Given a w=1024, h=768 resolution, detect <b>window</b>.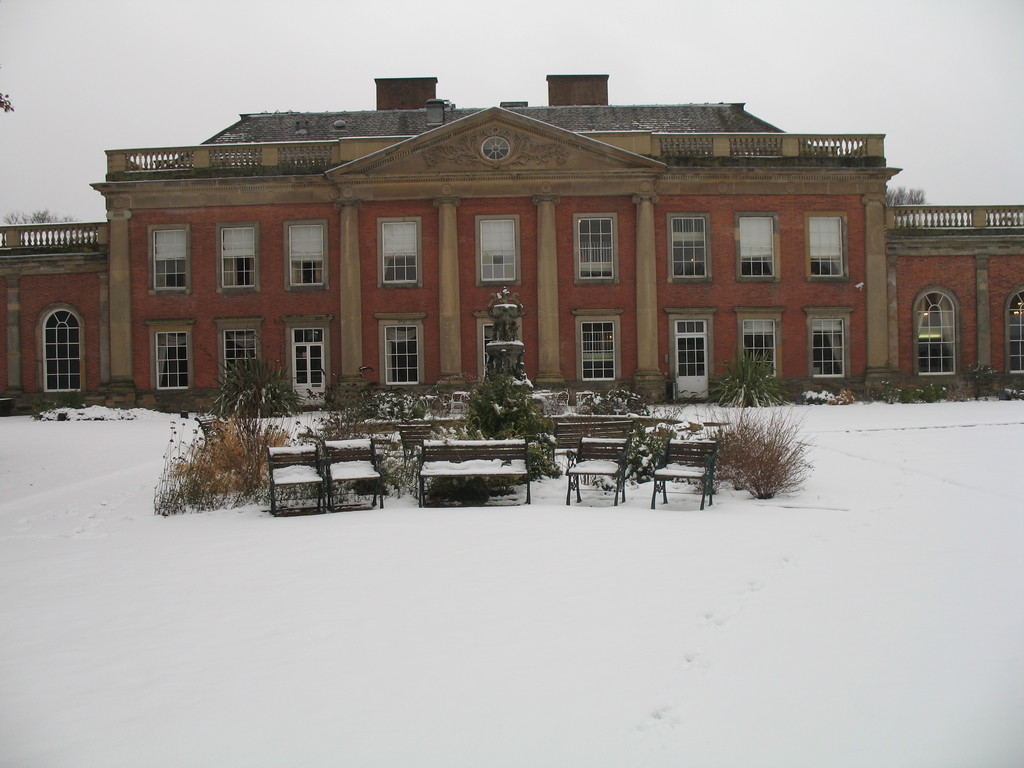
locate(742, 312, 779, 383).
